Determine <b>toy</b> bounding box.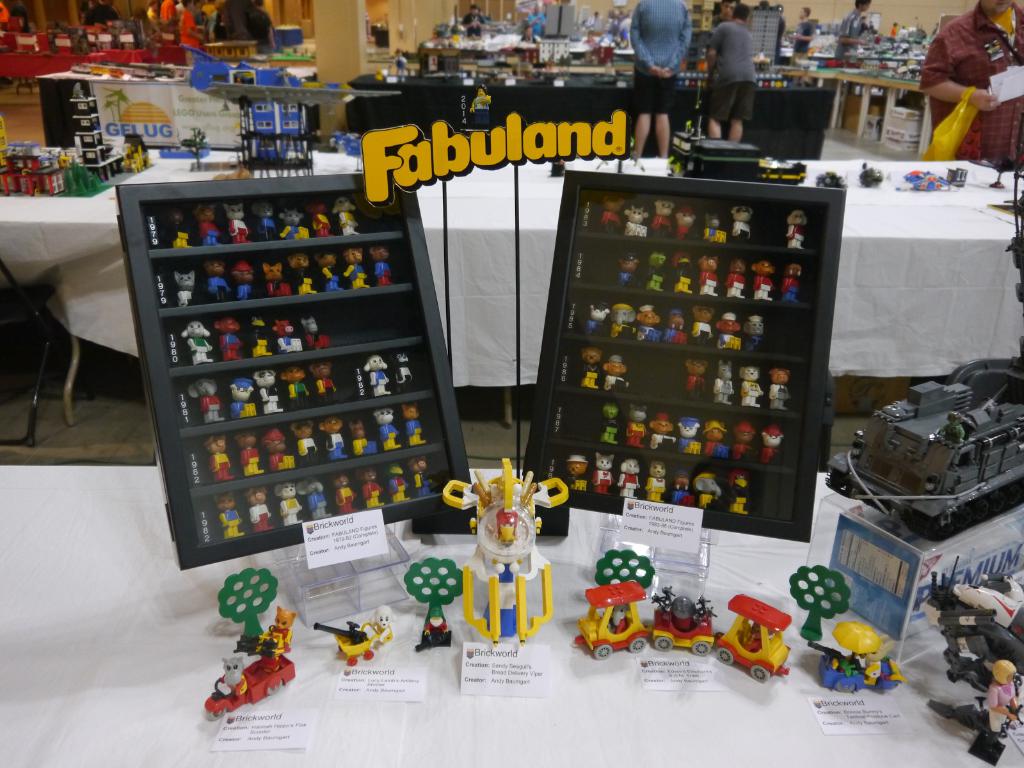
Determined: [280, 208, 308, 241].
